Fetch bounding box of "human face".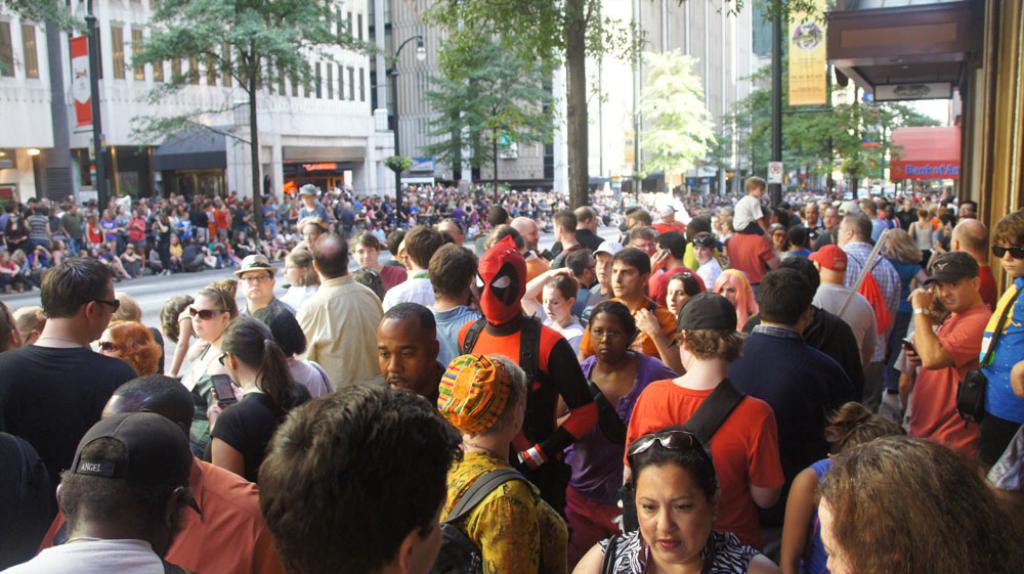
Bbox: {"left": 812, "top": 505, "right": 852, "bottom": 572}.
